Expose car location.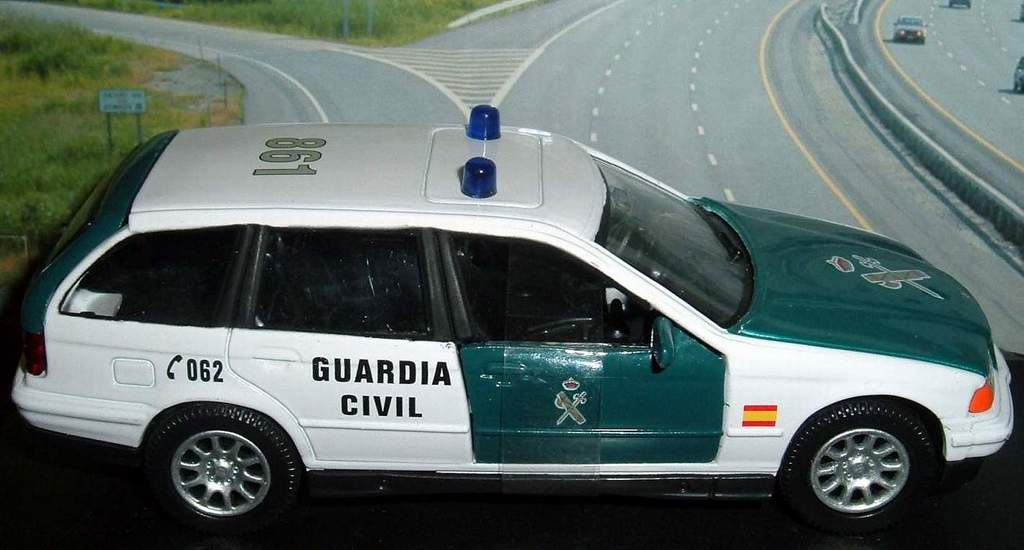
Exposed at <box>14,105,1018,535</box>.
